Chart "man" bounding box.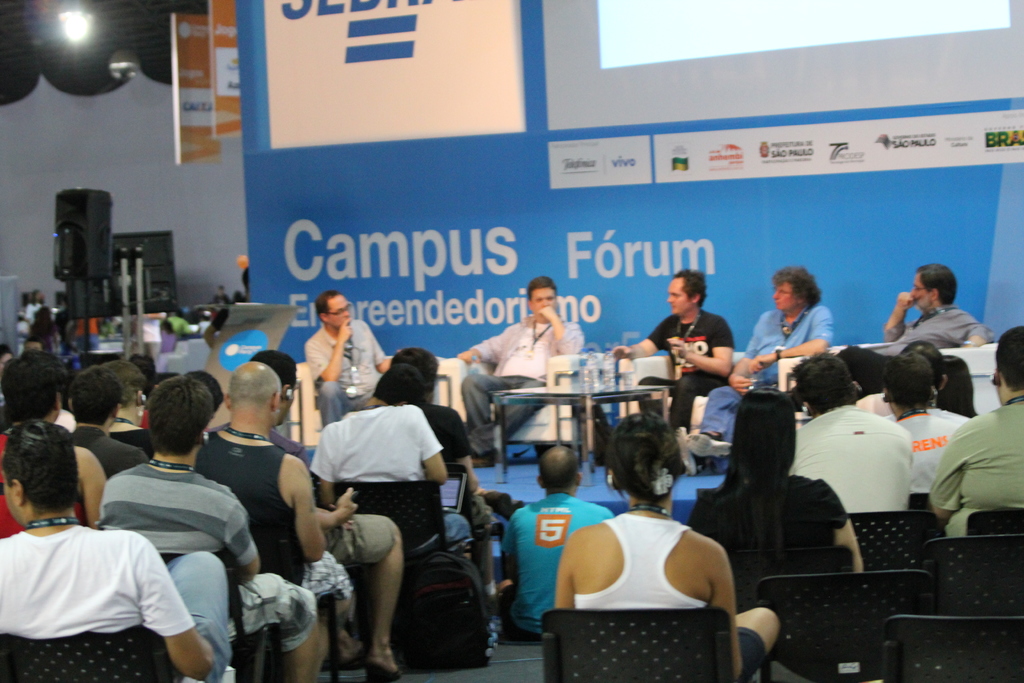
Charted: (506, 452, 630, 633).
